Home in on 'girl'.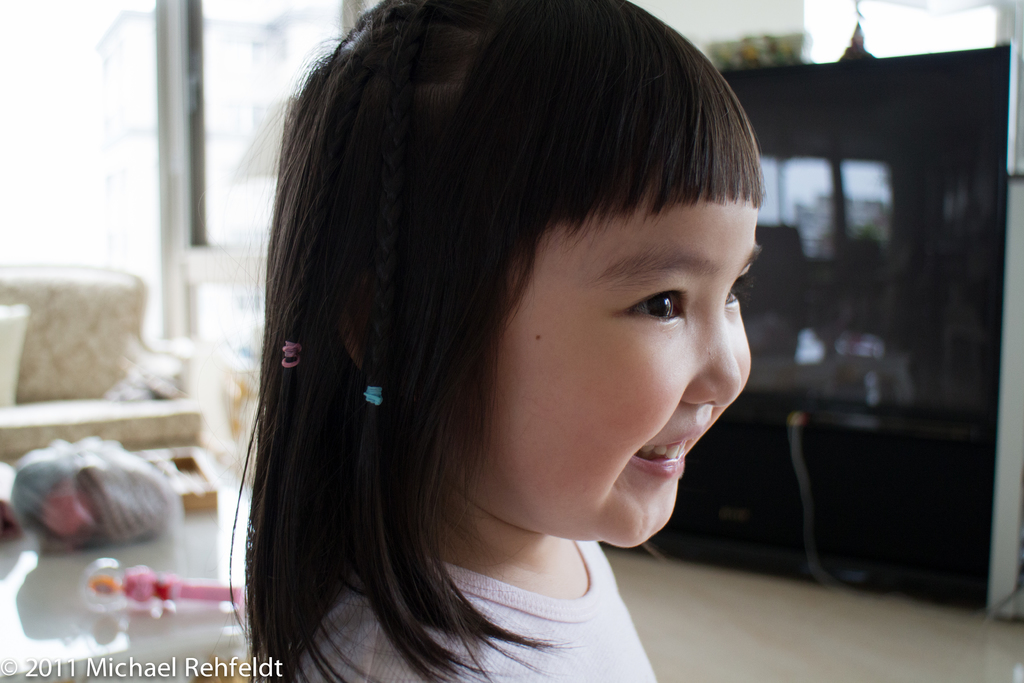
Homed in at [227,0,765,682].
